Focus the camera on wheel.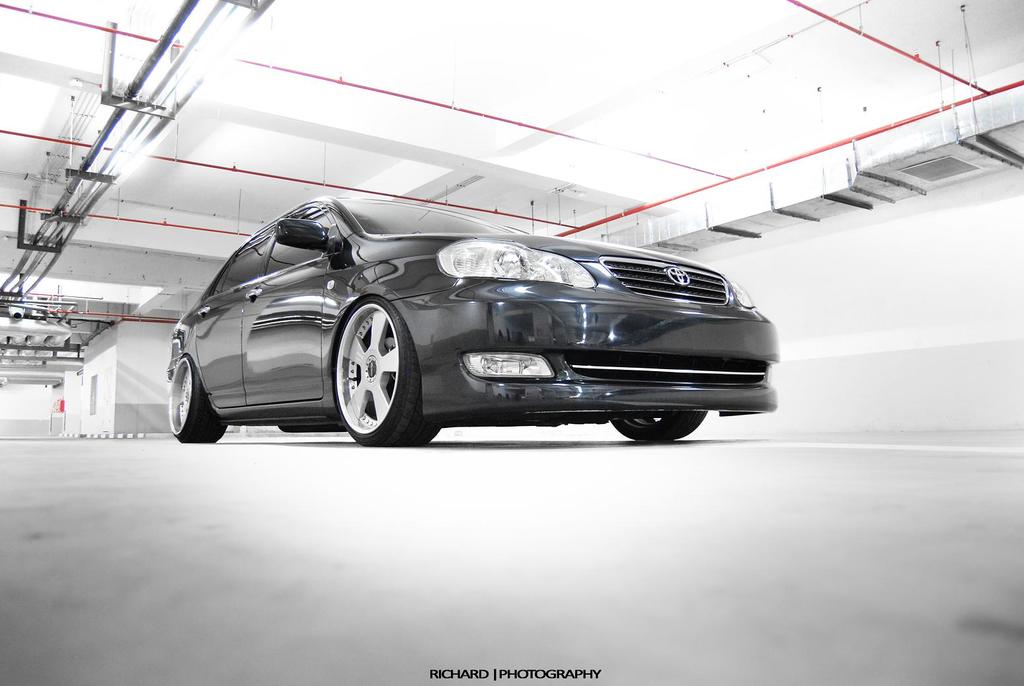
Focus region: 167 353 228 443.
